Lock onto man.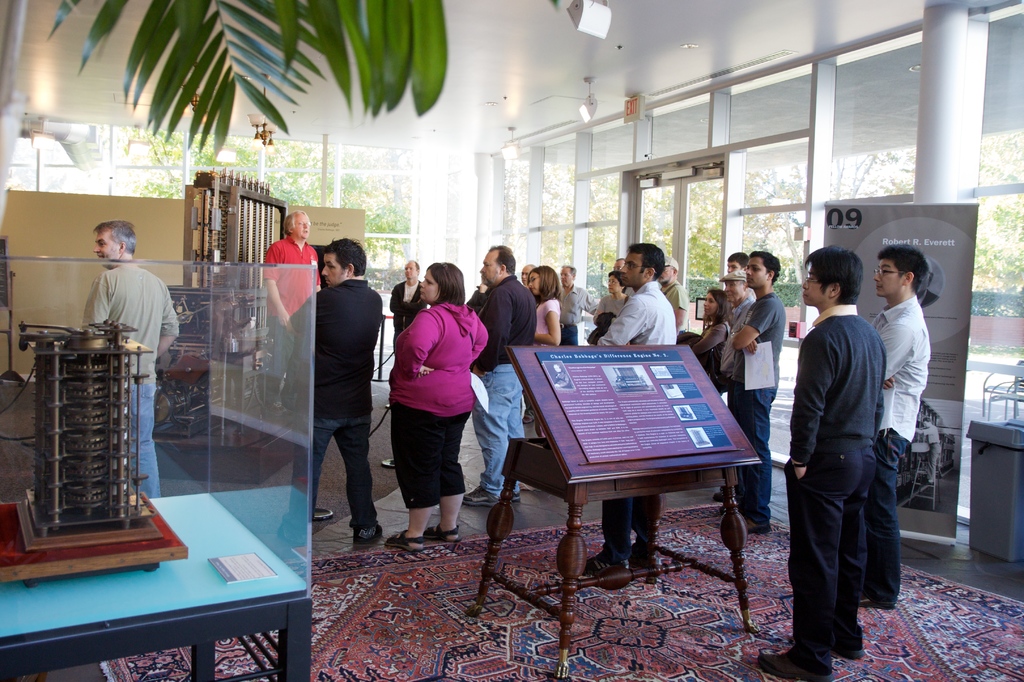
Locked: pyautogui.locateOnScreen(465, 242, 543, 511).
